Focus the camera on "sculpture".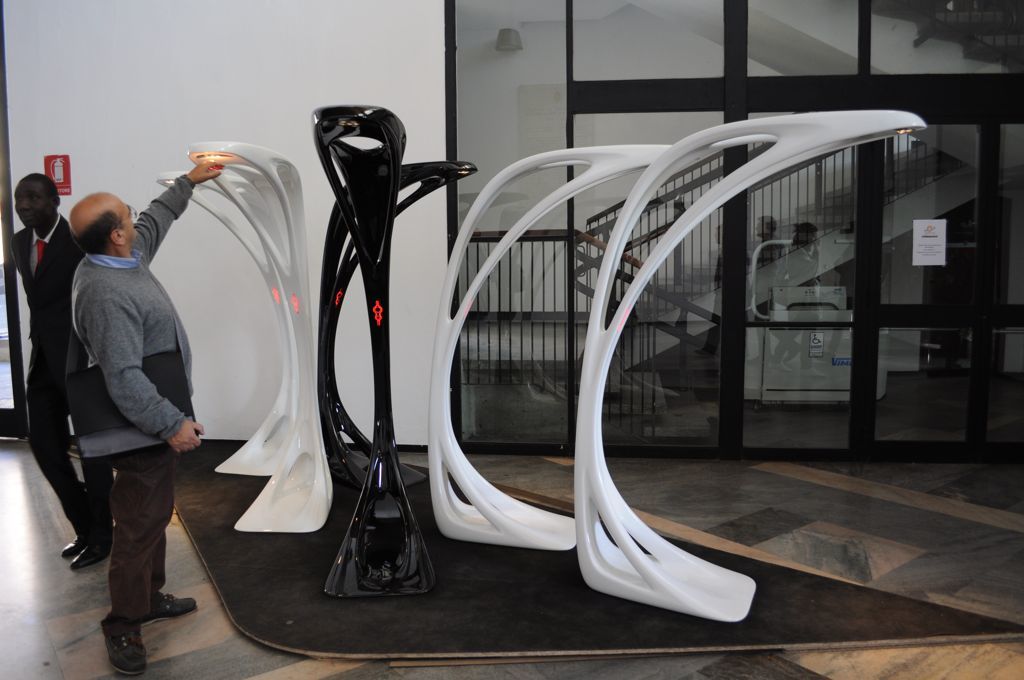
Focus region: BBox(318, 75, 943, 616).
